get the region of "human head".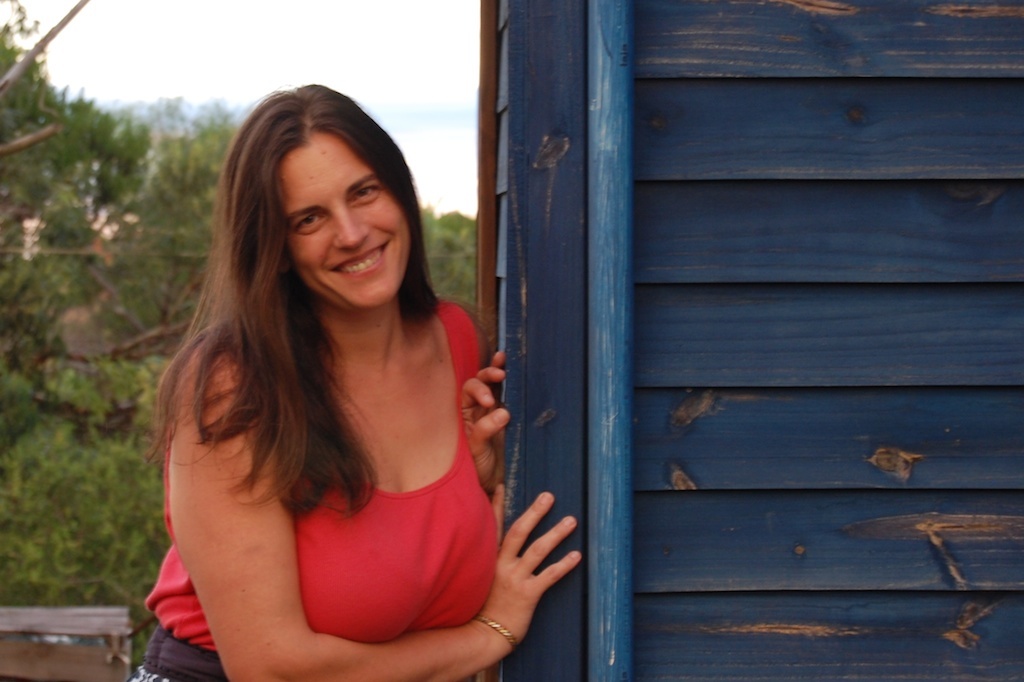
<bbox>225, 80, 423, 315</bbox>.
